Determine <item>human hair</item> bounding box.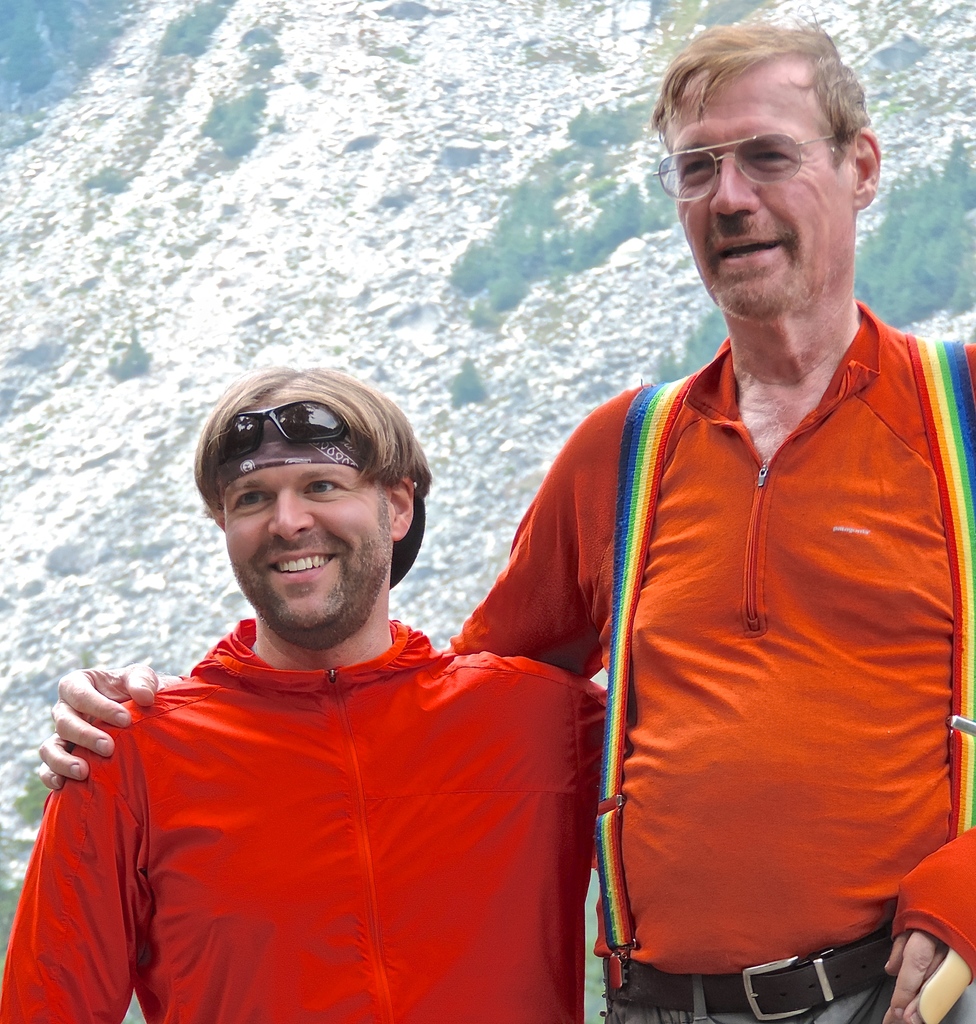
Determined: Rect(640, 6, 882, 180).
